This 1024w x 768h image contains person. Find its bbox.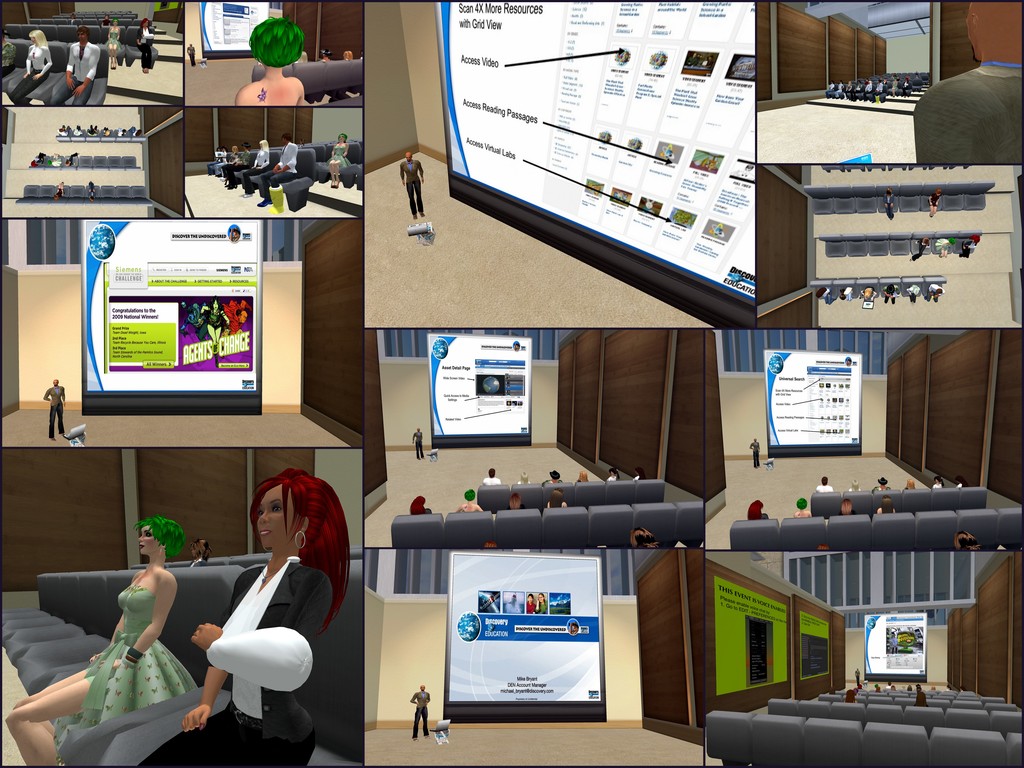
select_region(957, 477, 967, 486).
